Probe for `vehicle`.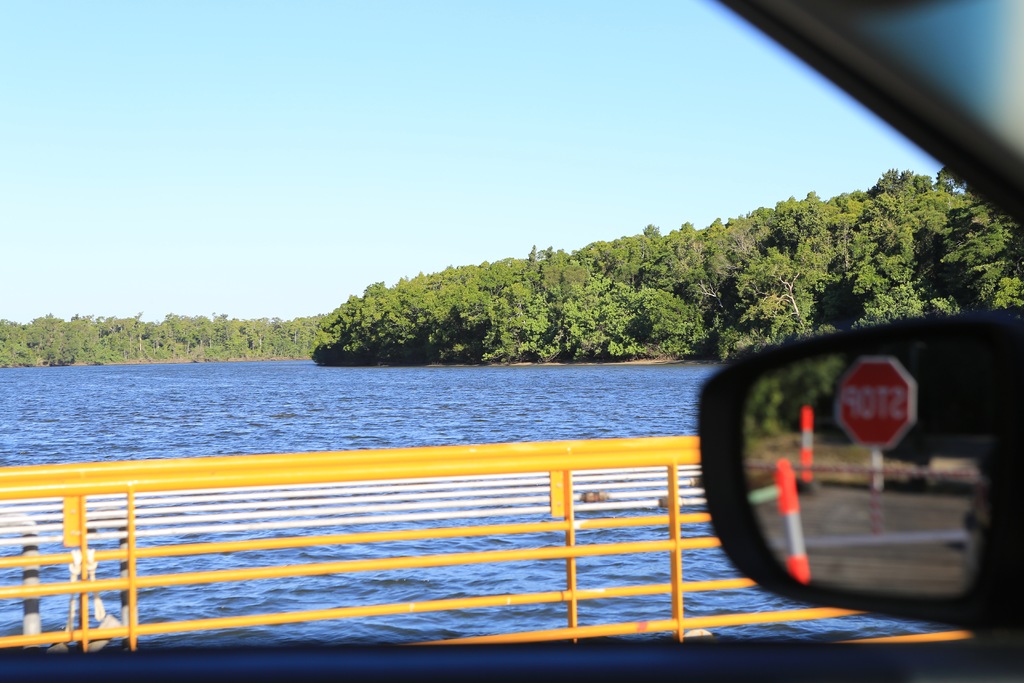
Probe result: x1=0 y1=0 x2=1023 y2=682.
